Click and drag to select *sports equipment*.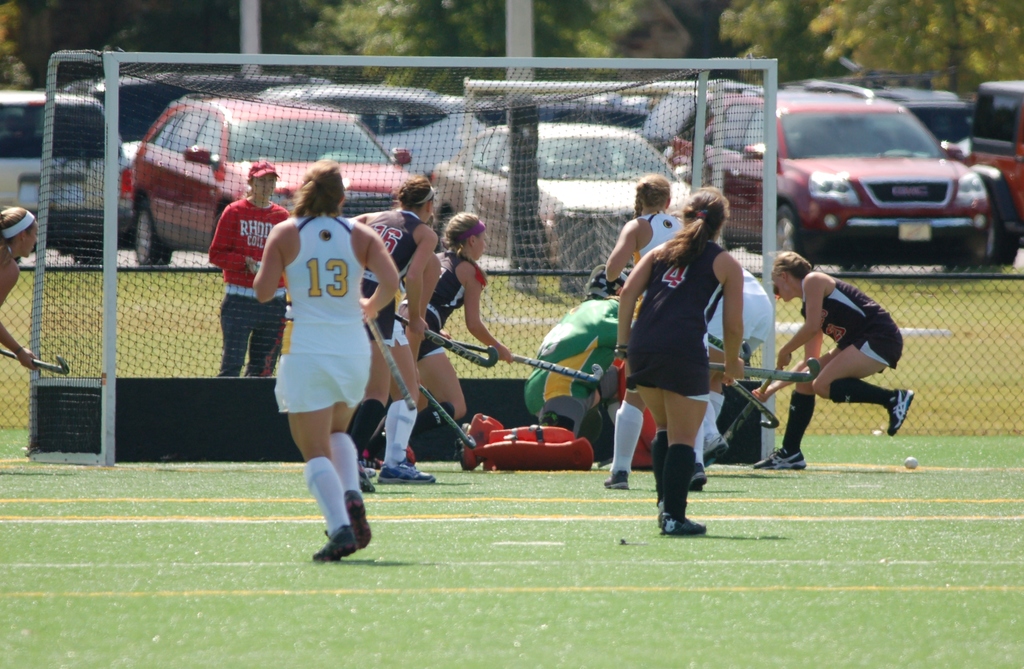
Selection: {"x1": 417, "y1": 384, "x2": 479, "y2": 445}.
